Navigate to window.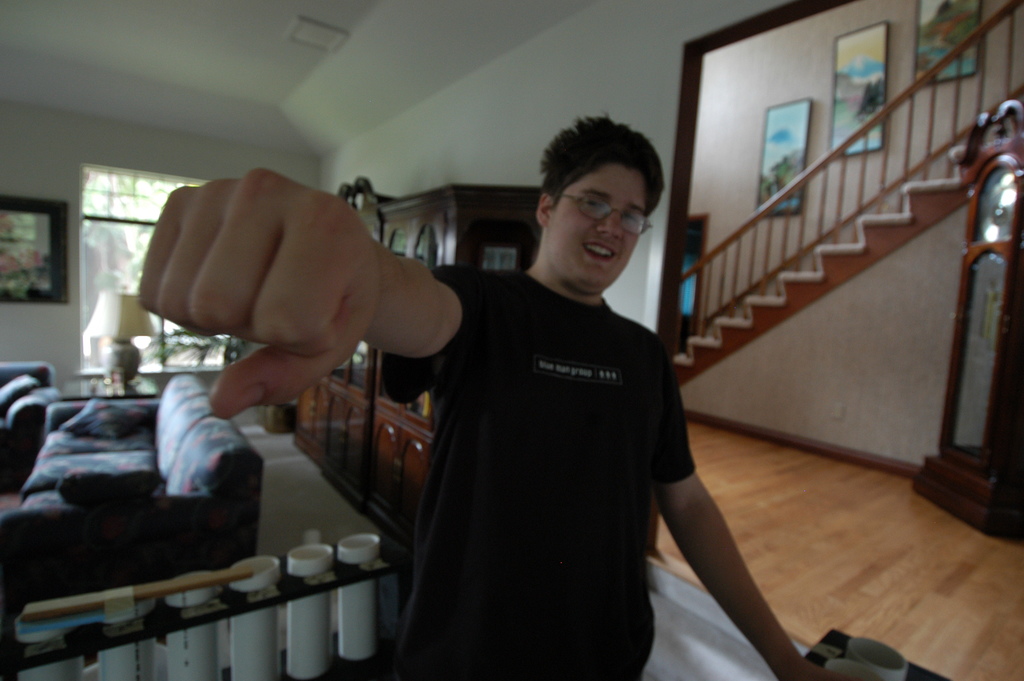
Navigation target: (83, 165, 224, 374).
